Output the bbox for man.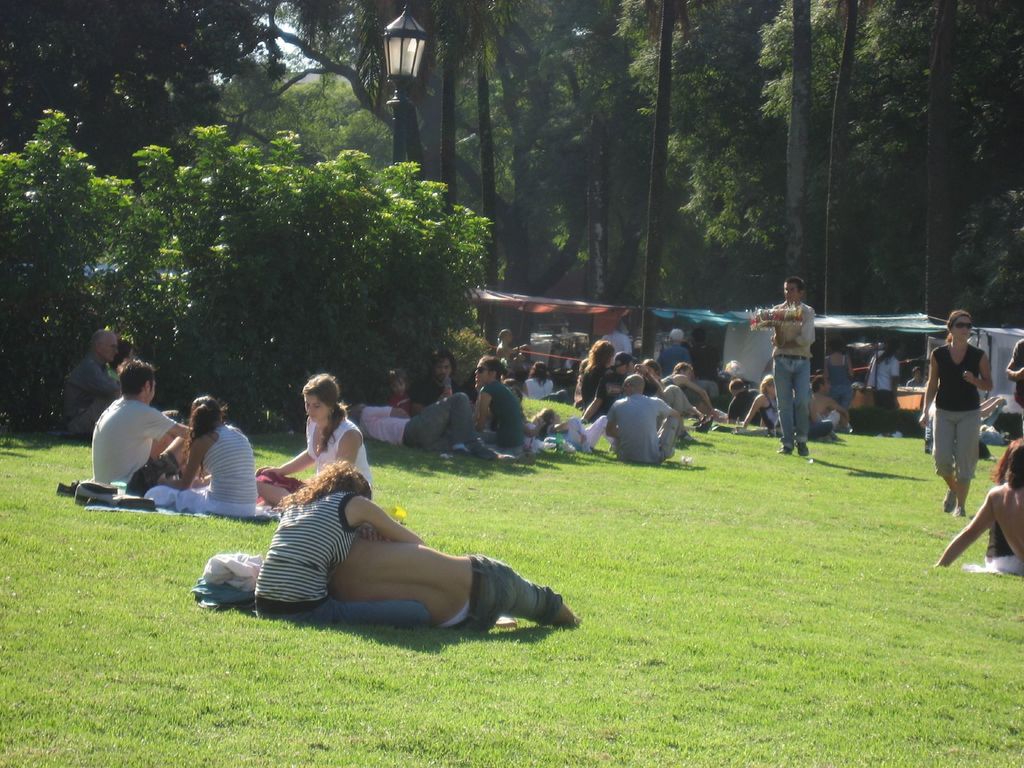
box=[605, 376, 677, 463].
